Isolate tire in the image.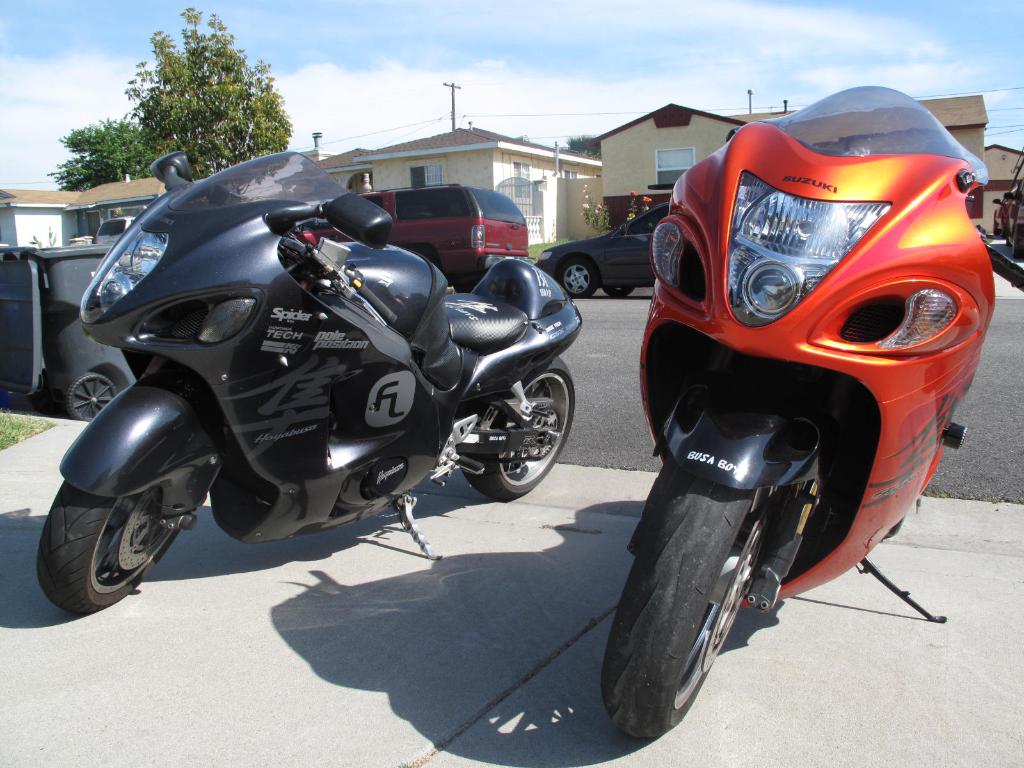
Isolated region: BBox(604, 472, 775, 735).
